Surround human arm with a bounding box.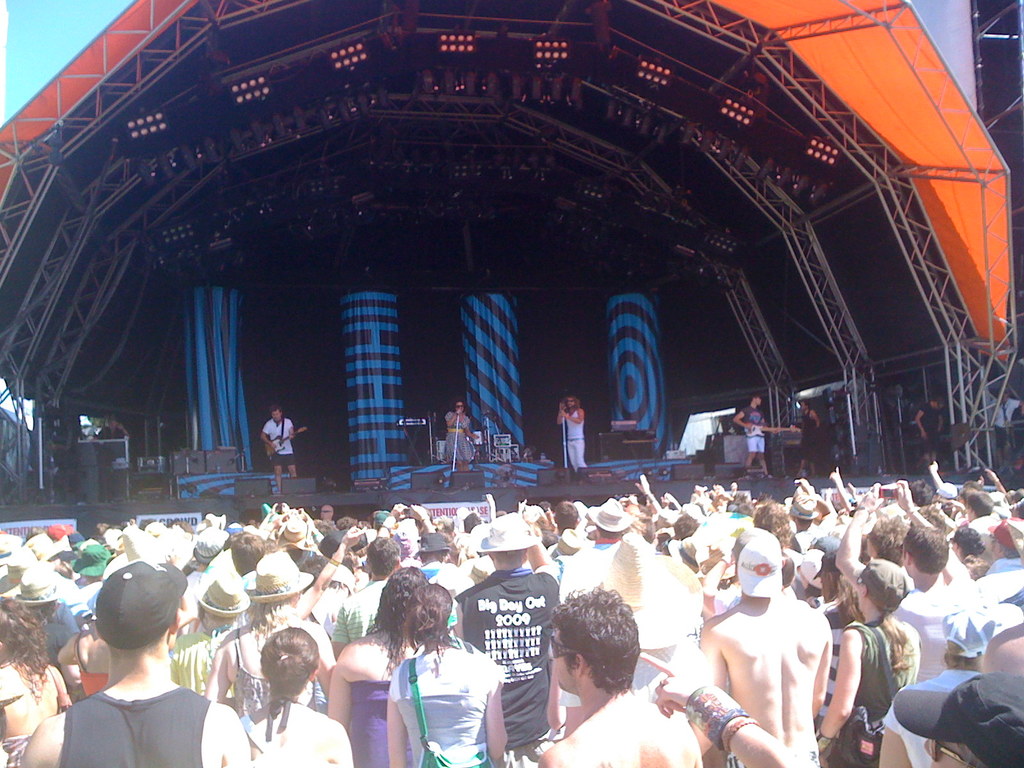
pyautogui.locateOnScreen(387, 688, 409, 767).
